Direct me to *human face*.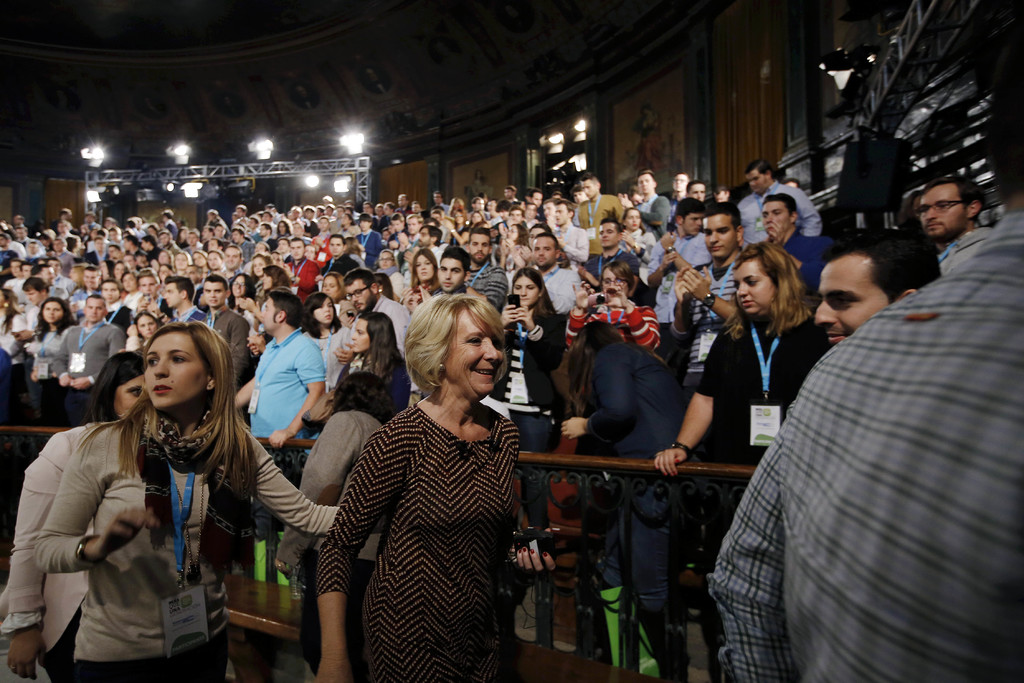
Direction: crop(731, 261, 776, 315).
